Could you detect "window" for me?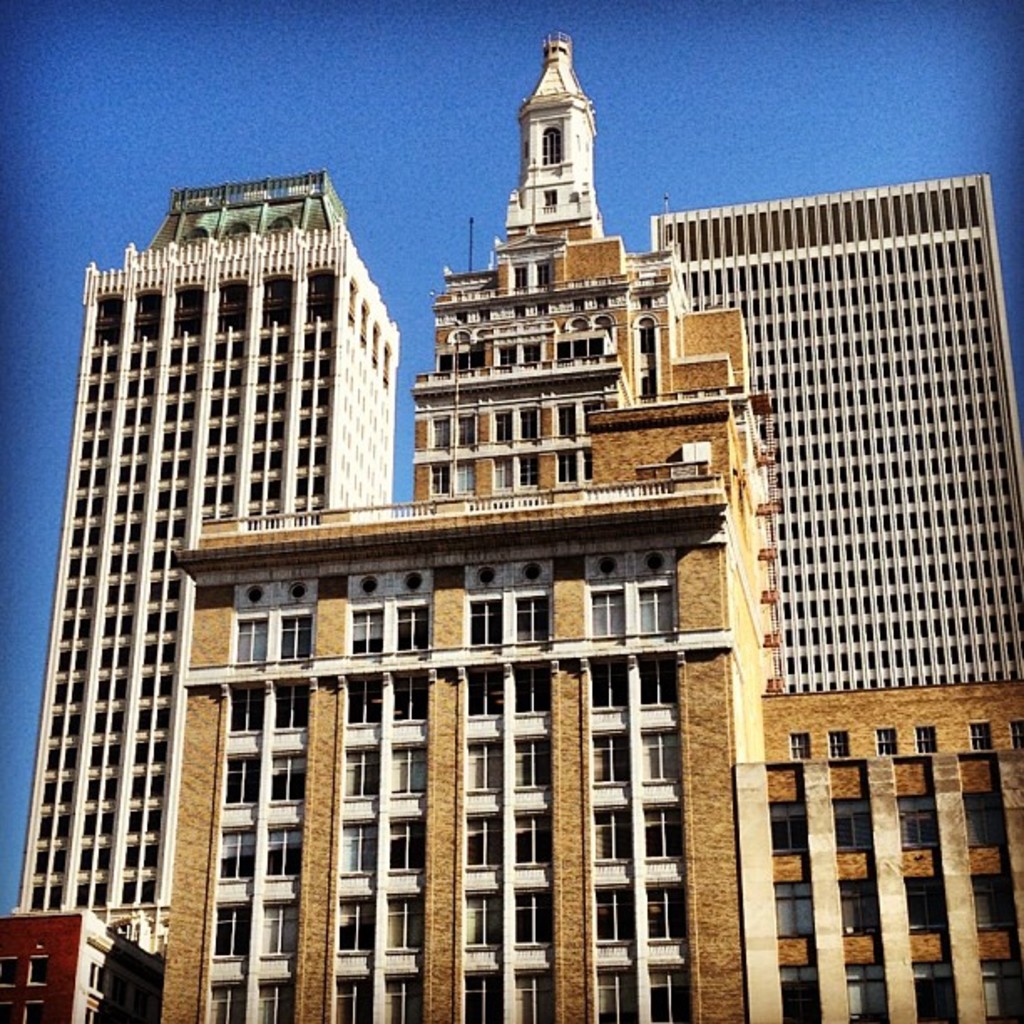
Detection result: <box>487,408,517,448</box>.
